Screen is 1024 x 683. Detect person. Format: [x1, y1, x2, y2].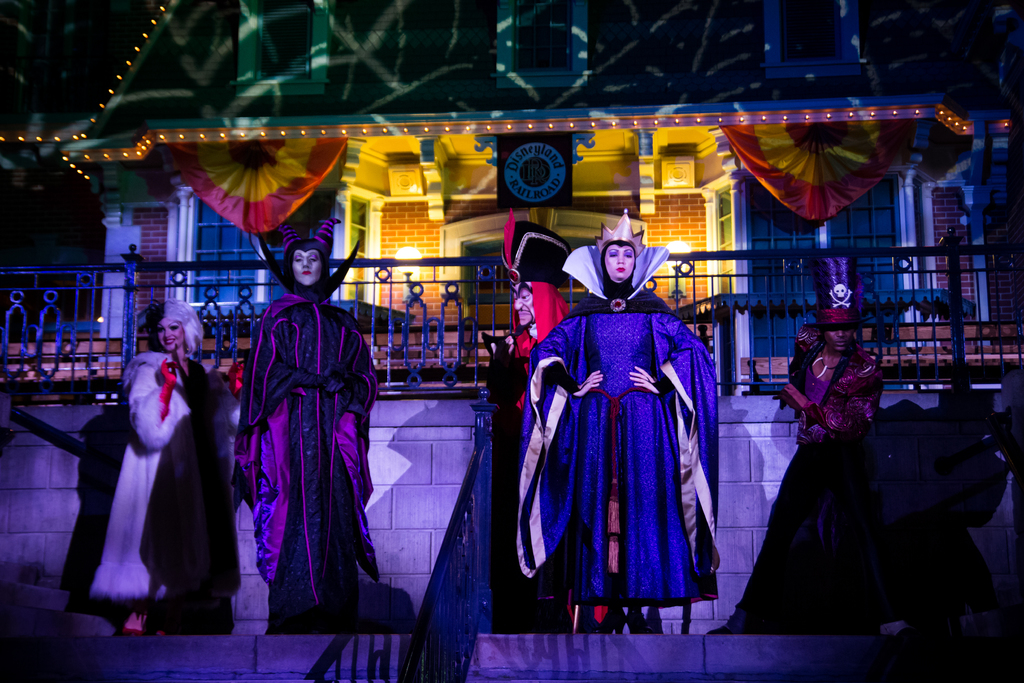
[774, 243, 891, 475].
